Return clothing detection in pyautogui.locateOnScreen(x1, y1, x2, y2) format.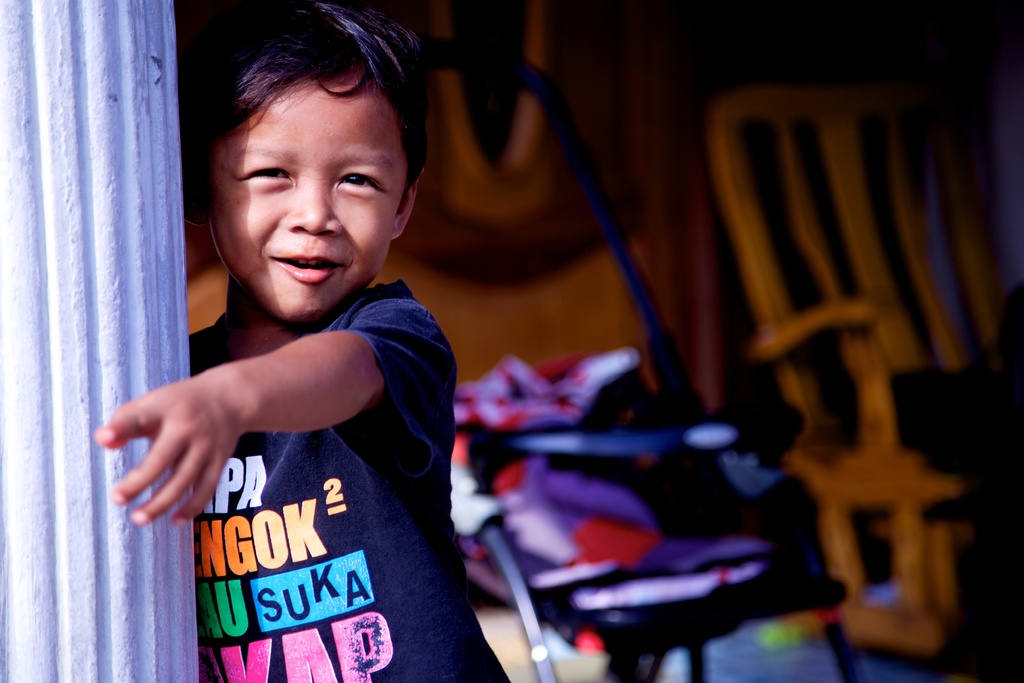
pyautogui.locateOnScreen(191, 276, 520, 682).
